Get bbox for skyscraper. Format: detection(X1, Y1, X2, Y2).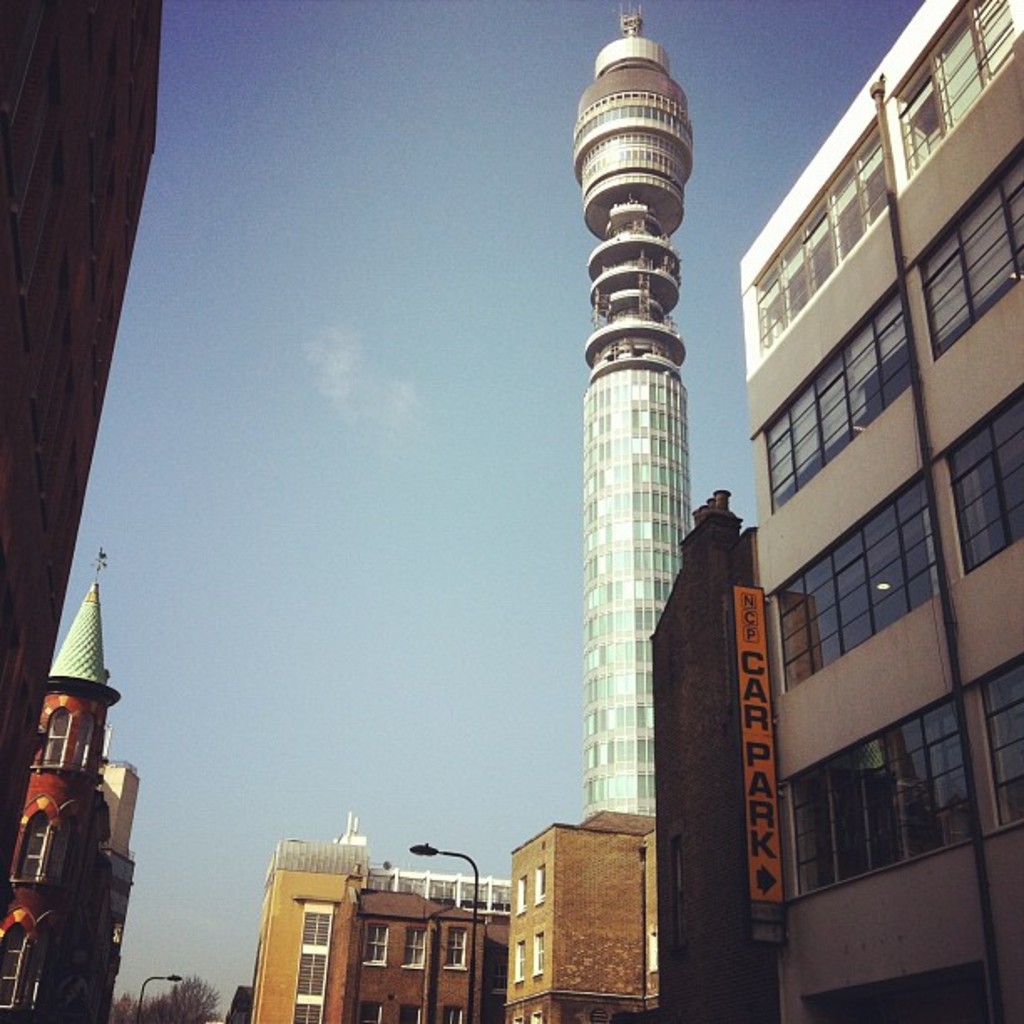
detection(0, 545, 122, 1022).
